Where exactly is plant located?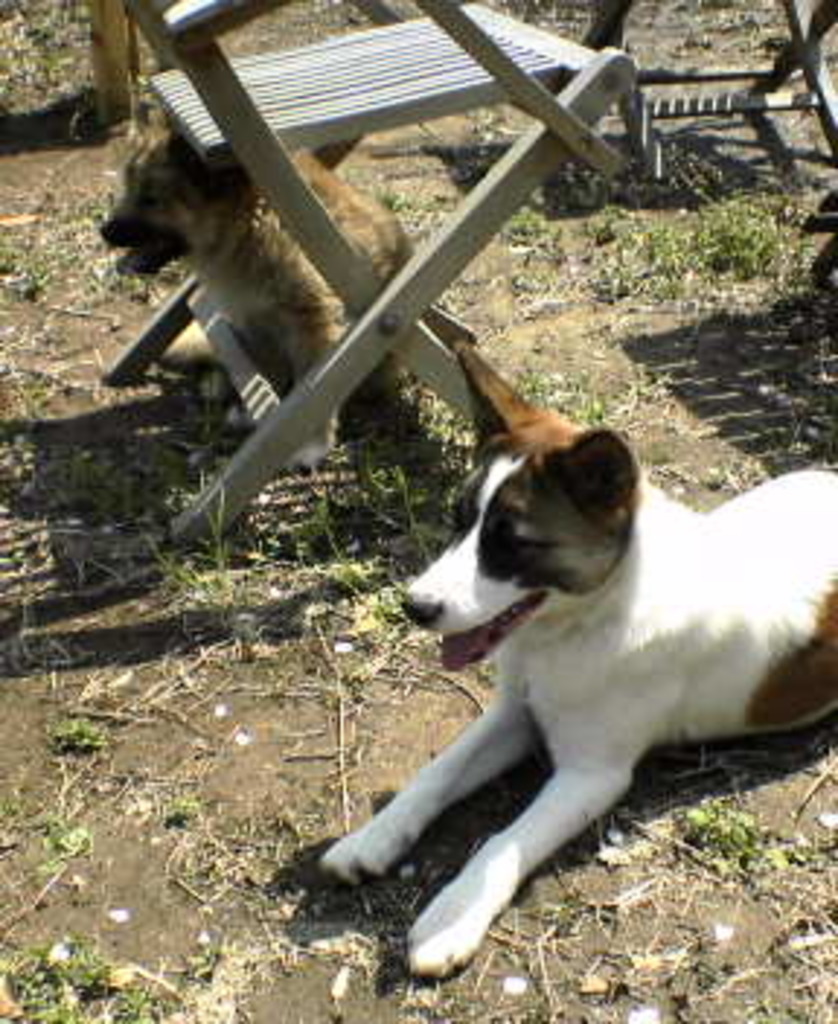
Its bounding box is l=559, t=183, r=815, b=317.
